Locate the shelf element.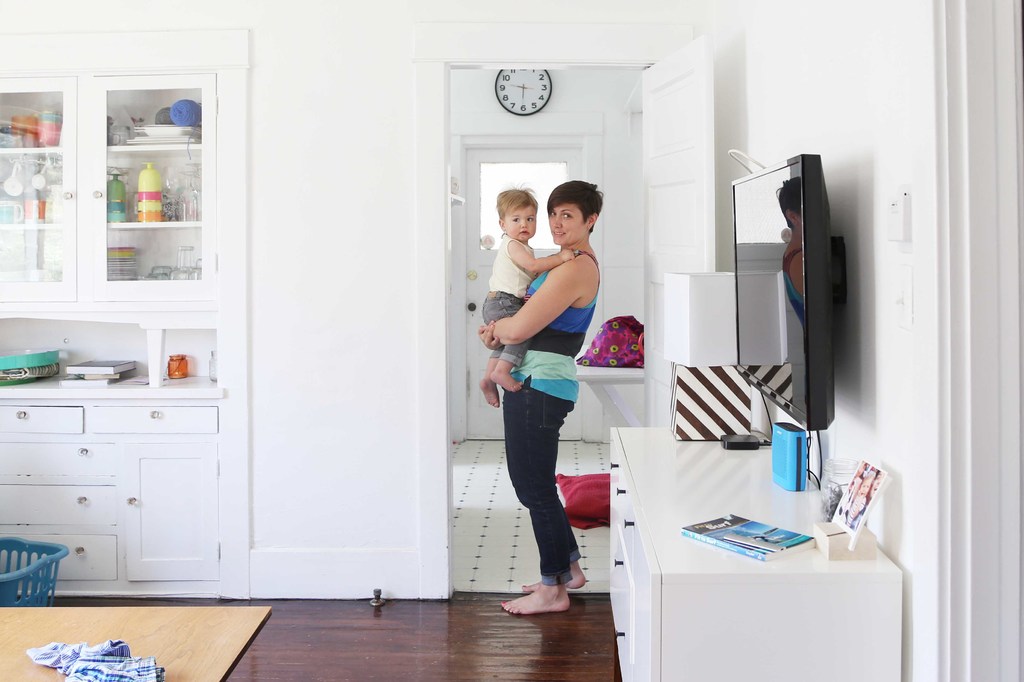
Element bbox: detection(0, 29, 250, 601).
